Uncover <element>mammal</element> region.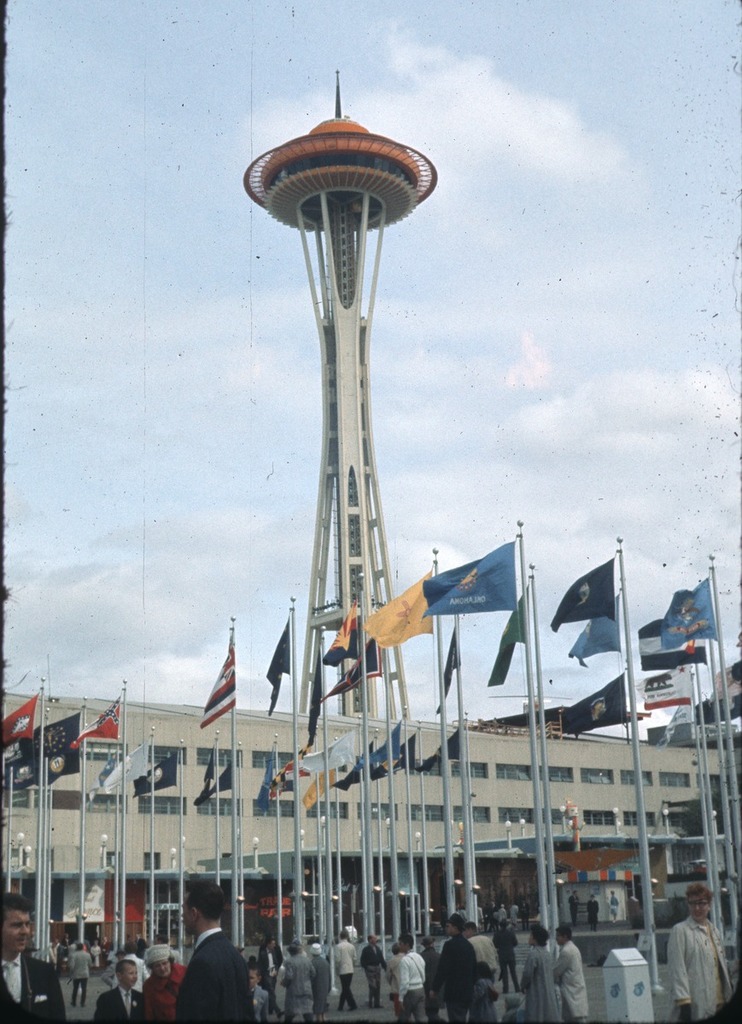
Uncovered: pyautogui.locateOnScreen(253, 936, 286, 1022).
